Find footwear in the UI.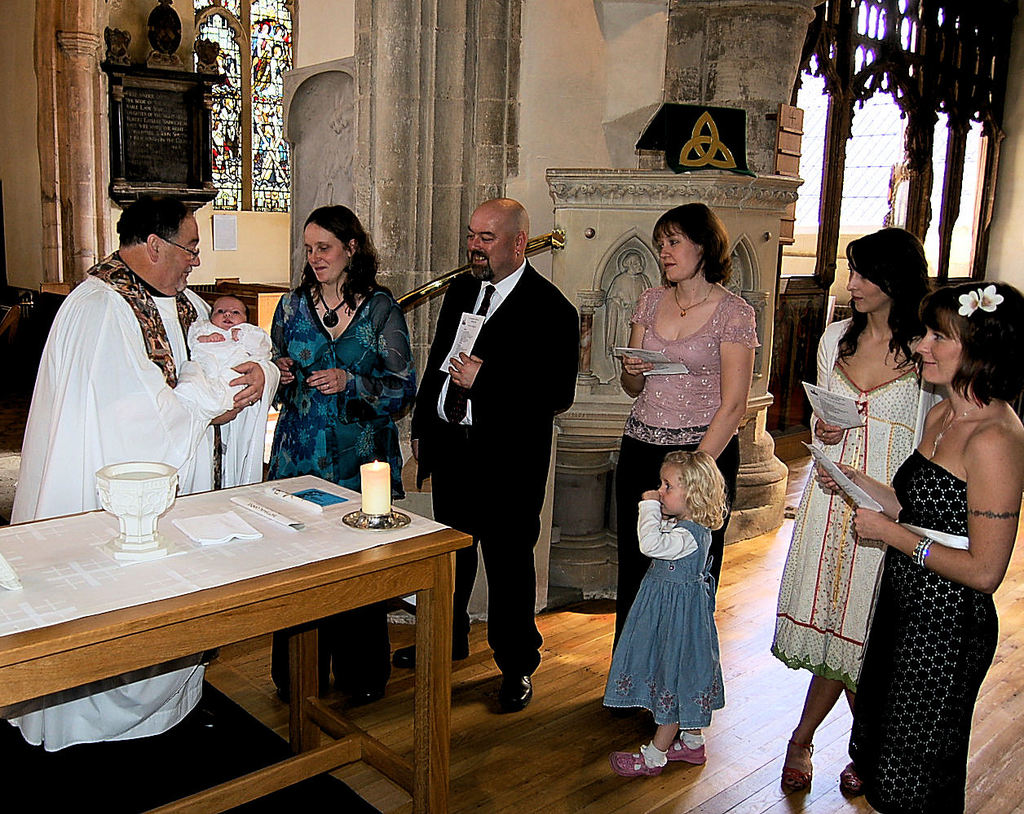
UI element at 497/671/536/707.
